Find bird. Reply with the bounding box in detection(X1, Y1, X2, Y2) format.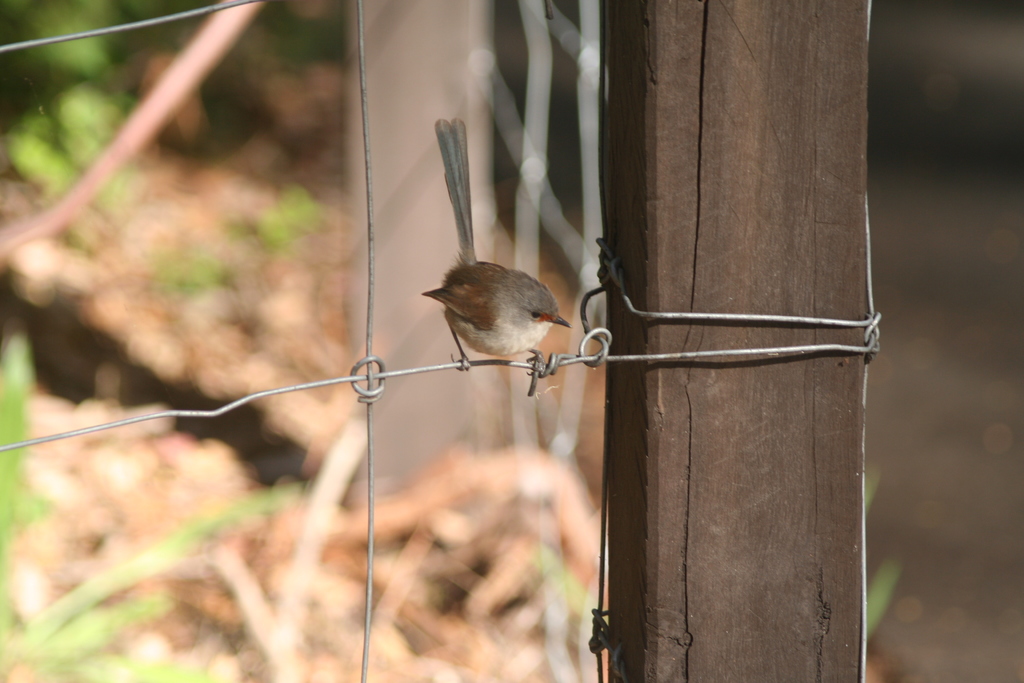
detection(424, 117, 573, 359).
